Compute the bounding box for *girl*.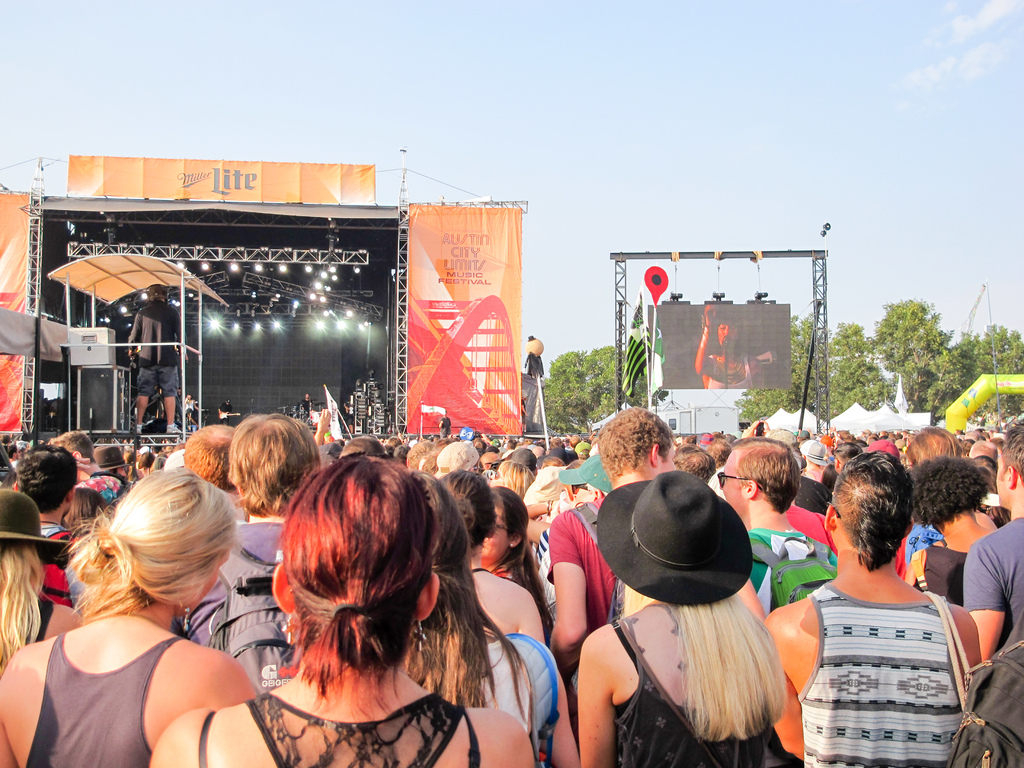
<bbox>760, 450, 985, 767</bbox>.
